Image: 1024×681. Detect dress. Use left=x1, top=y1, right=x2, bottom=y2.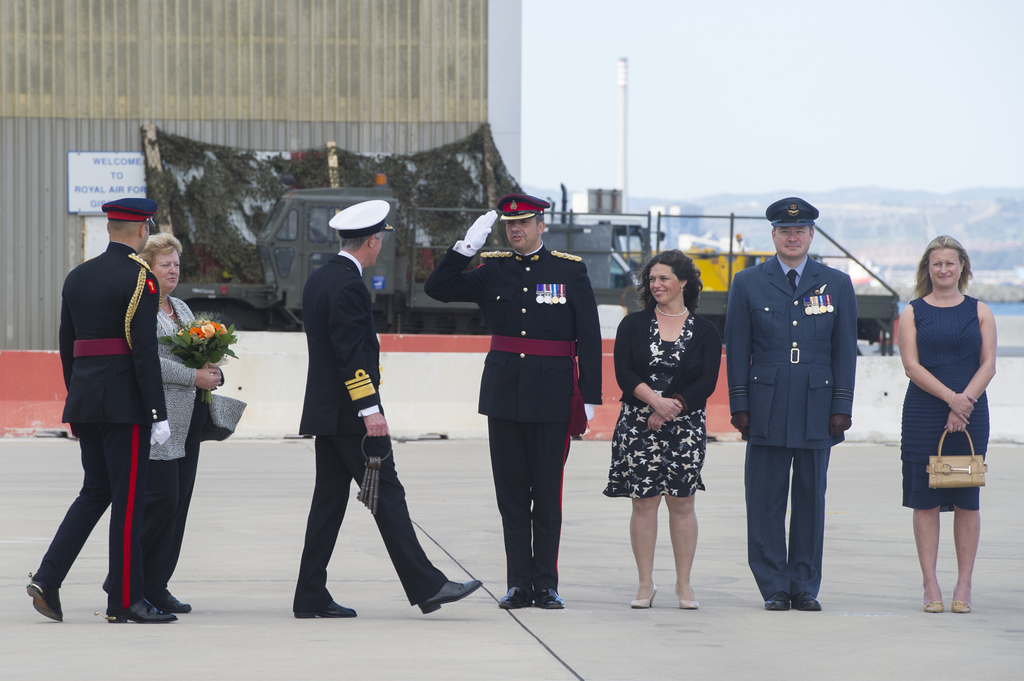
left=604, top=314, right=707, bottom=497.
